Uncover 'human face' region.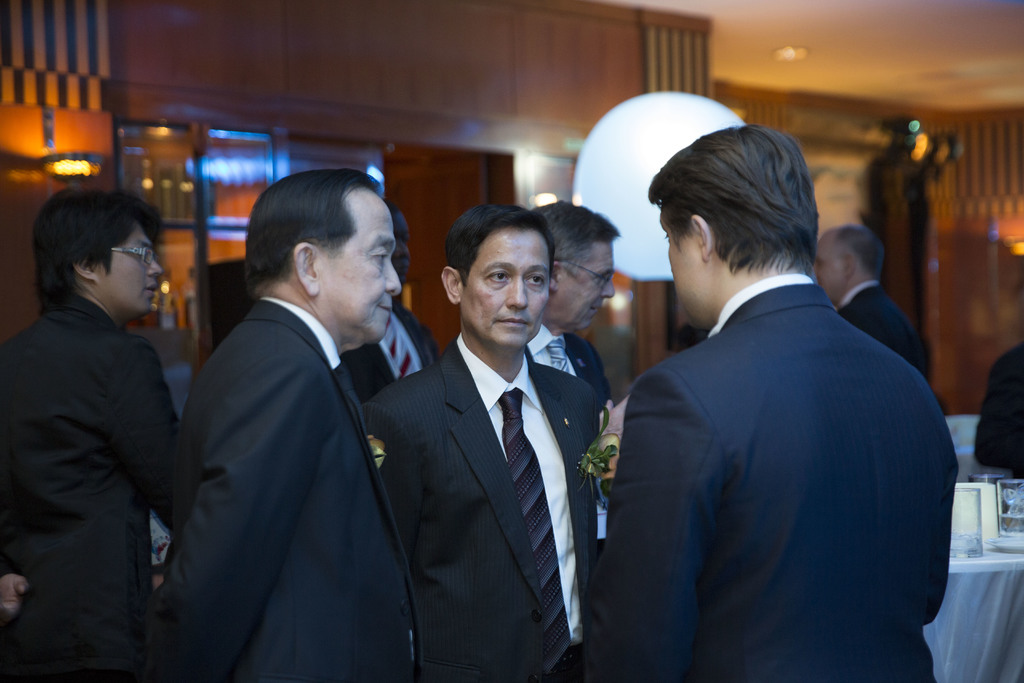
Uncovered: region(320, 191, 397, 341).
